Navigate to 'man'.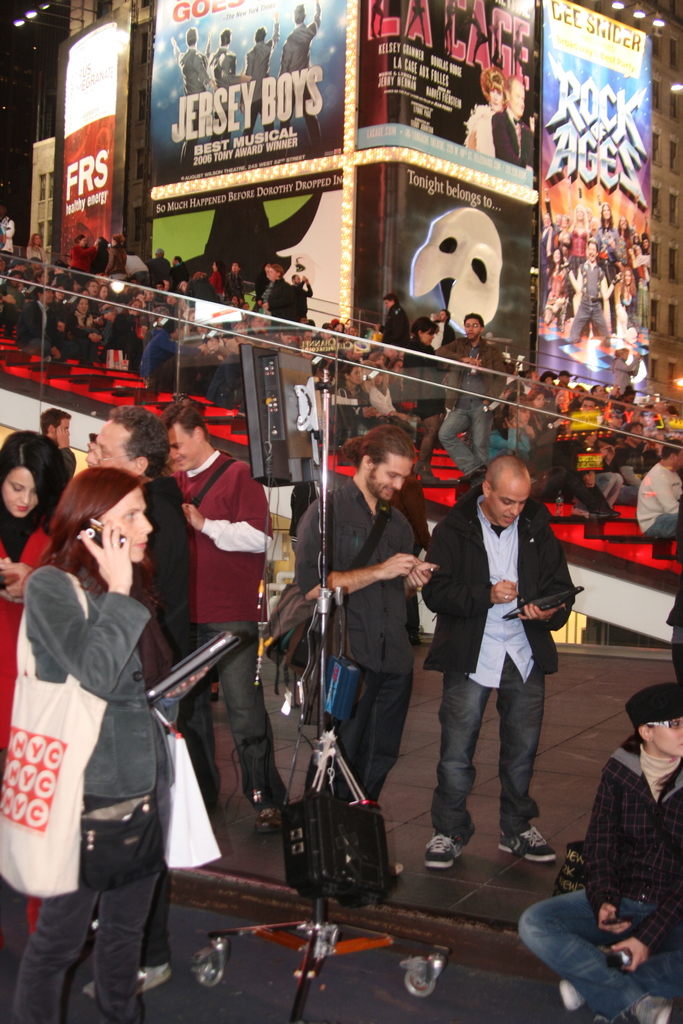
Navigation target: box(160, 397, 288, 833).
